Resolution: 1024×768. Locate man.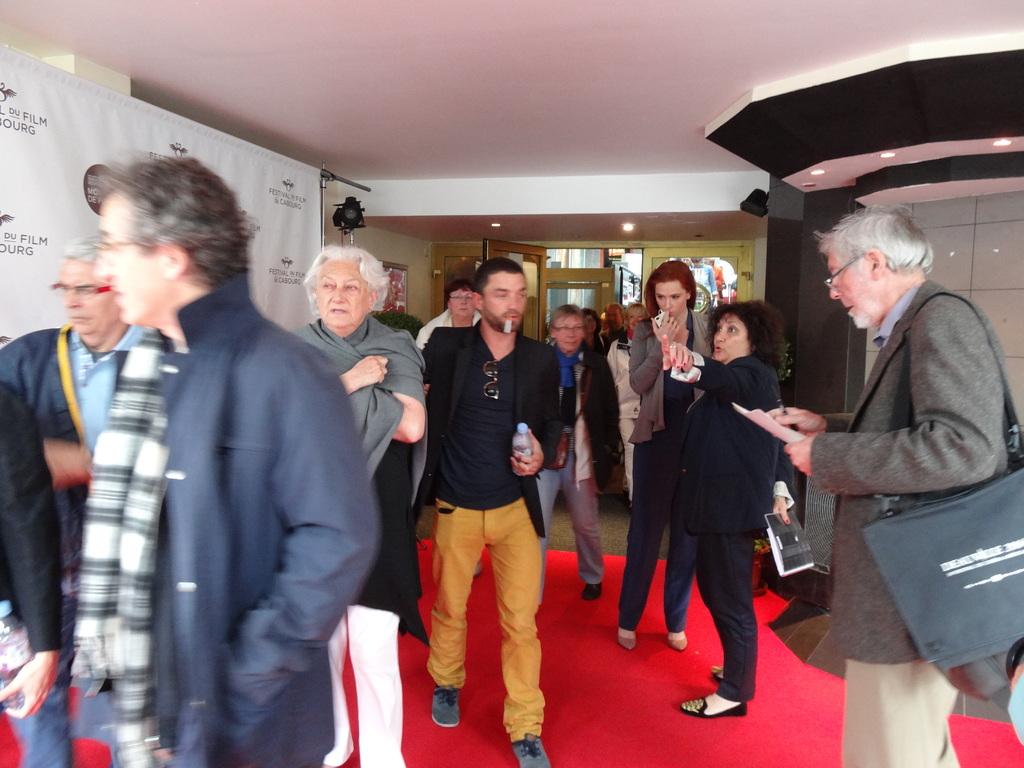
x1=762, y1=200, x2=1021, y2=767.
